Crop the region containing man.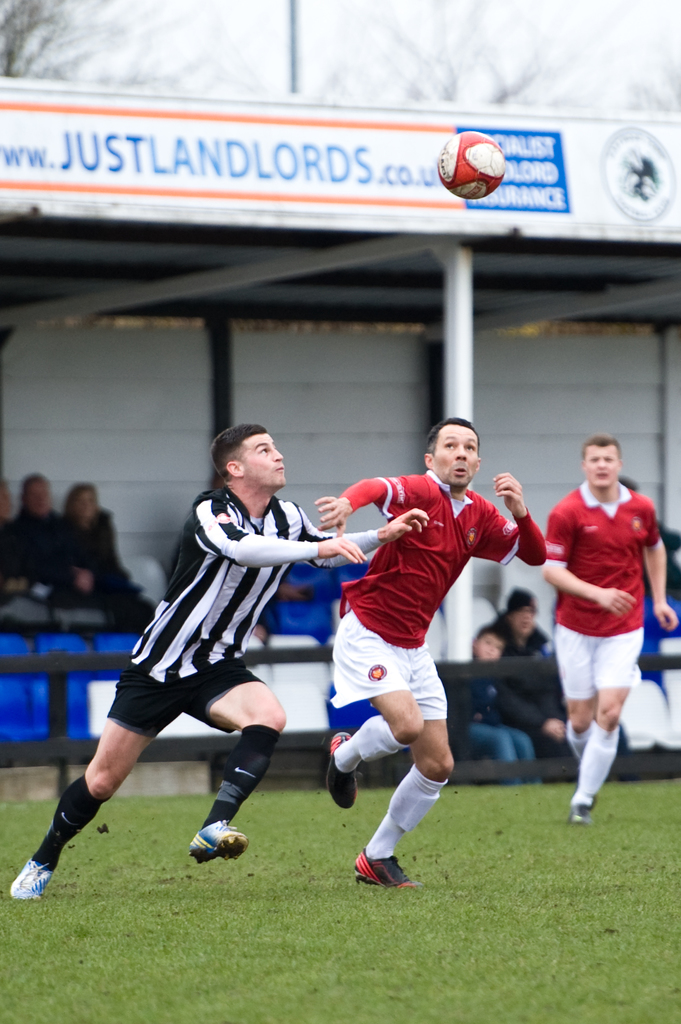
Crop region: [302, 402, 554, 889].
